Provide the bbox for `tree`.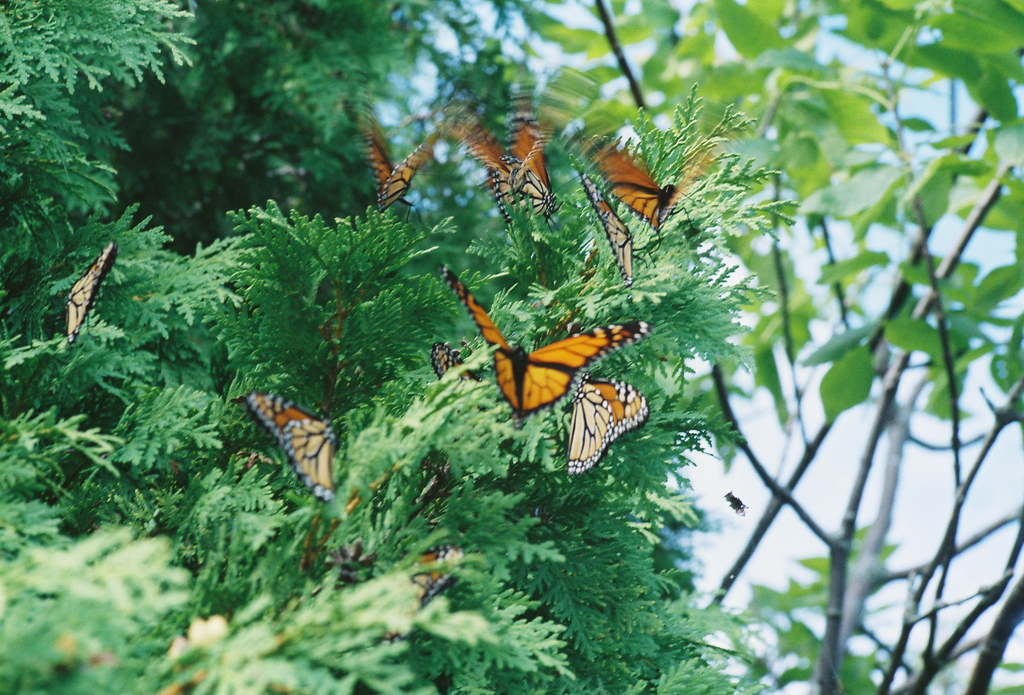
detection(0, 0, 780, 694).
